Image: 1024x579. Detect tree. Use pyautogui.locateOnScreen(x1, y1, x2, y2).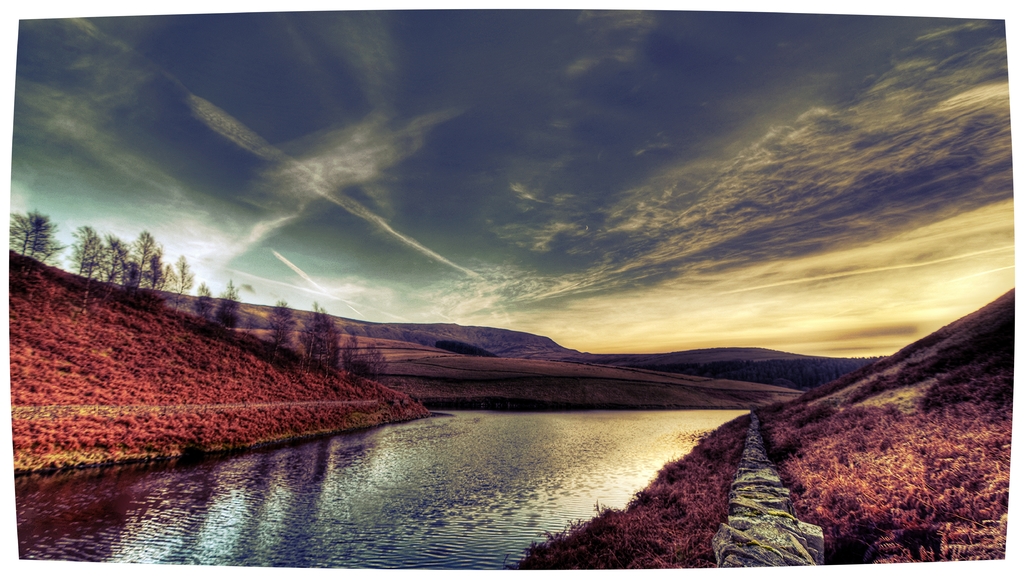
pyautogui.locateOnScreen(69, 209, 100, 267).
